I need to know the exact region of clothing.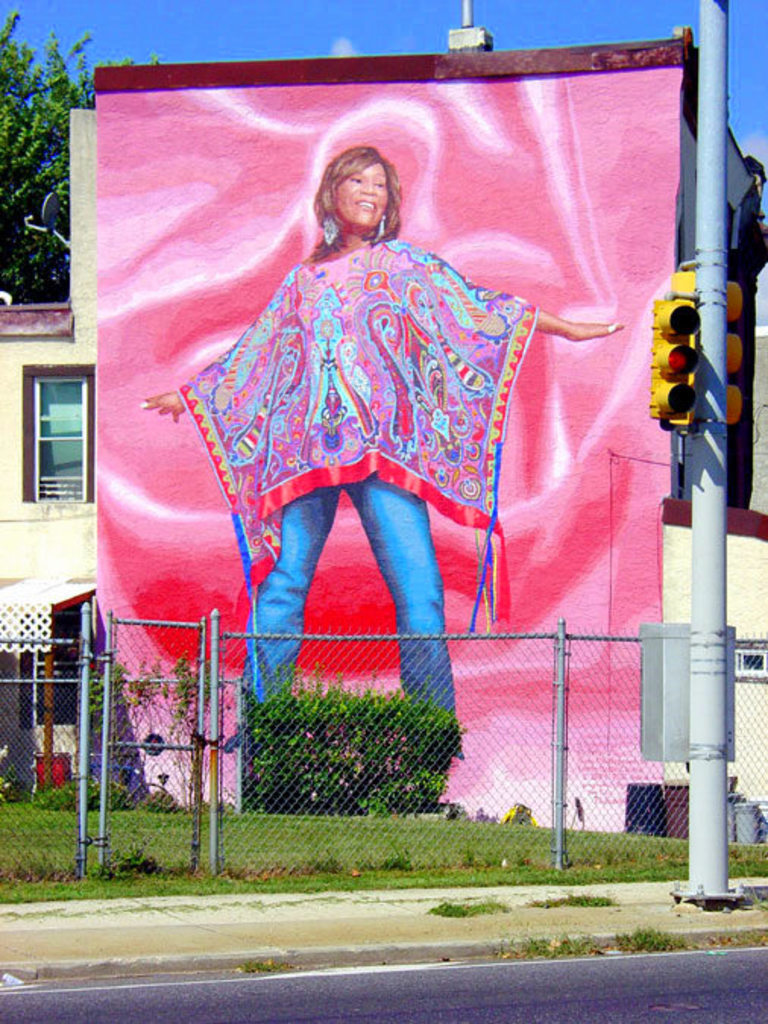
Region: (185, 158, 542, 701).
